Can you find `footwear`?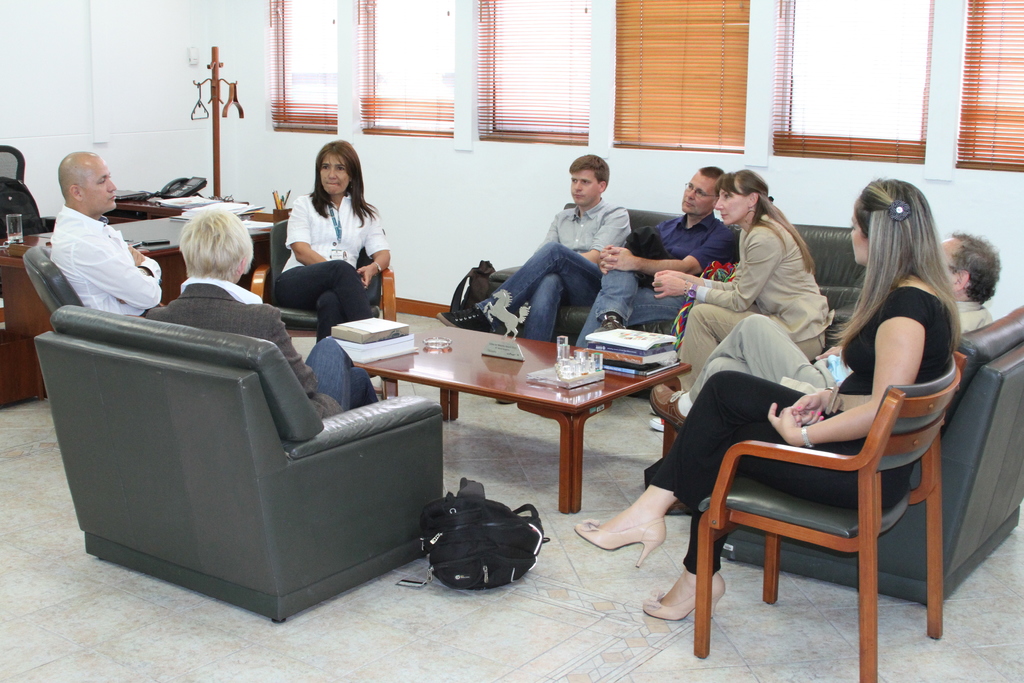
Yes, bounding box: Rect(652, 415, 664, 425).
